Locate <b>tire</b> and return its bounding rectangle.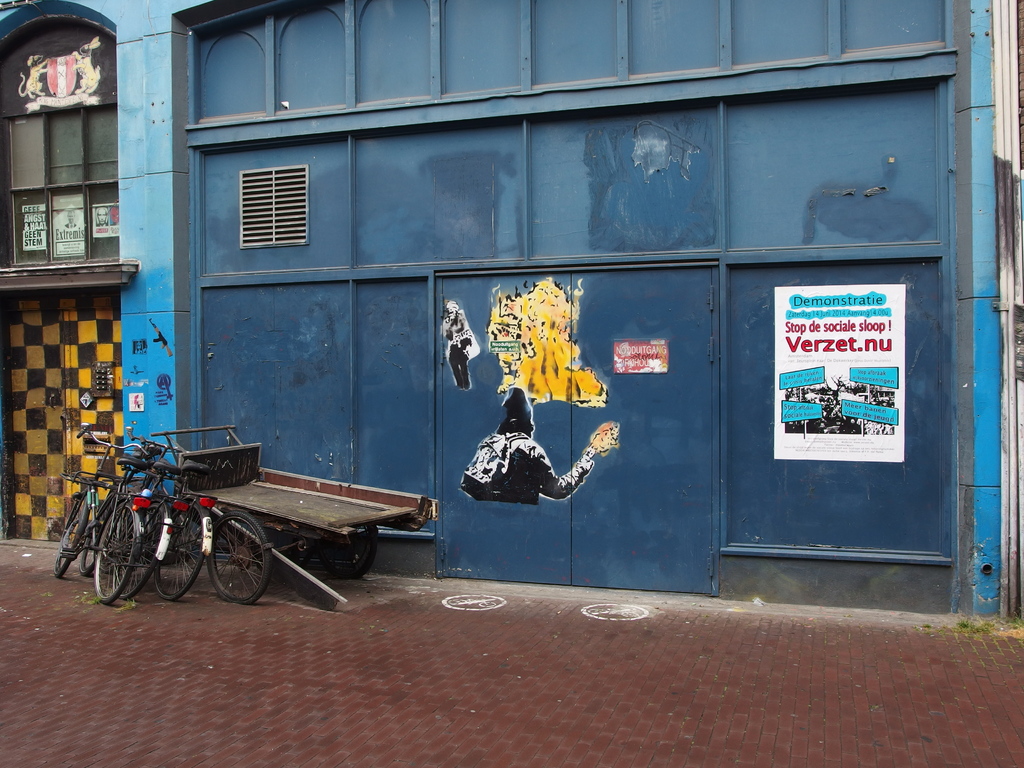
<box>75,520,111,579</box>.
